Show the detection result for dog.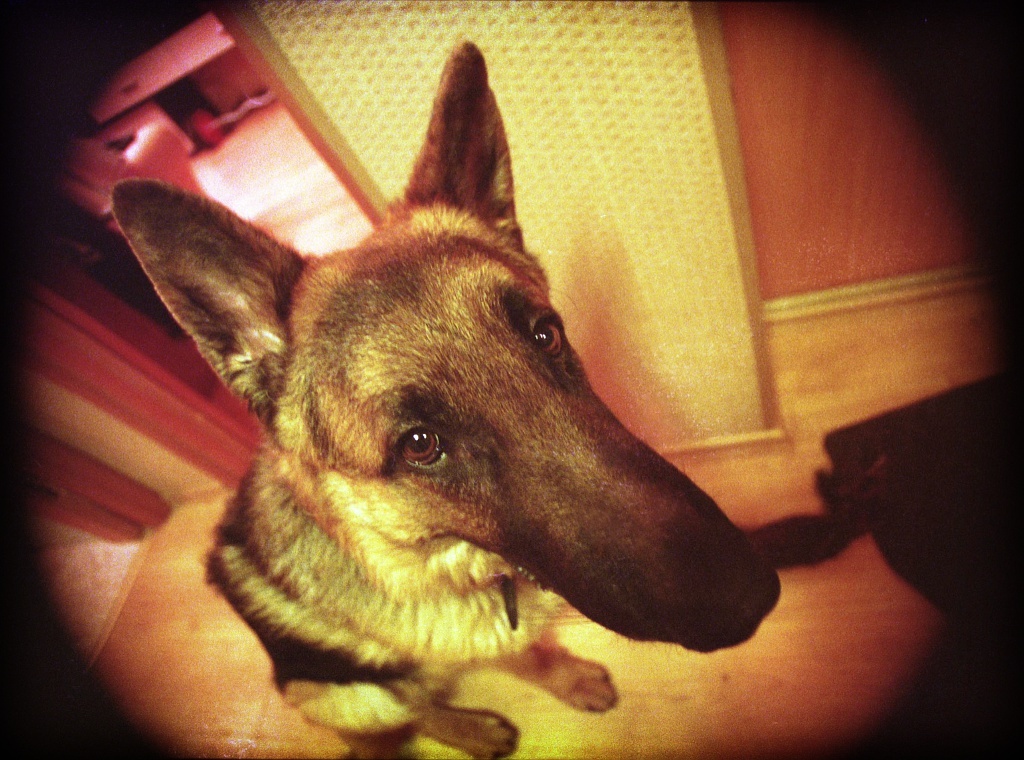
106,37,783,759.
